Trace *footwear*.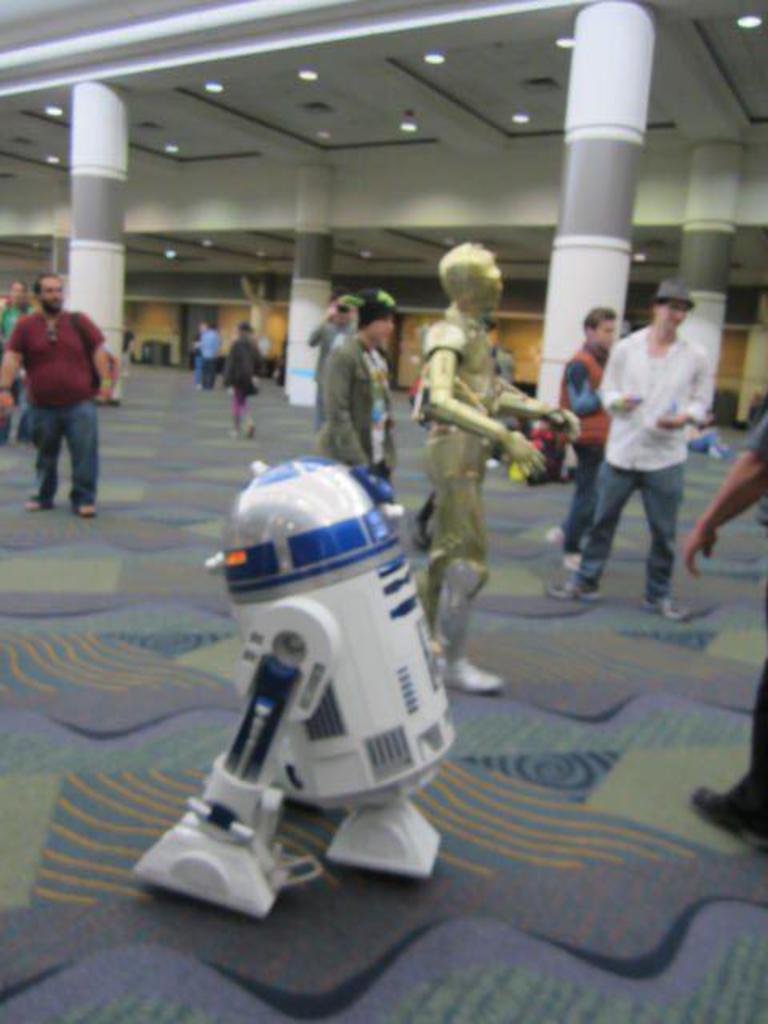
Traced to bbox=(448, 570, 498, 683).
